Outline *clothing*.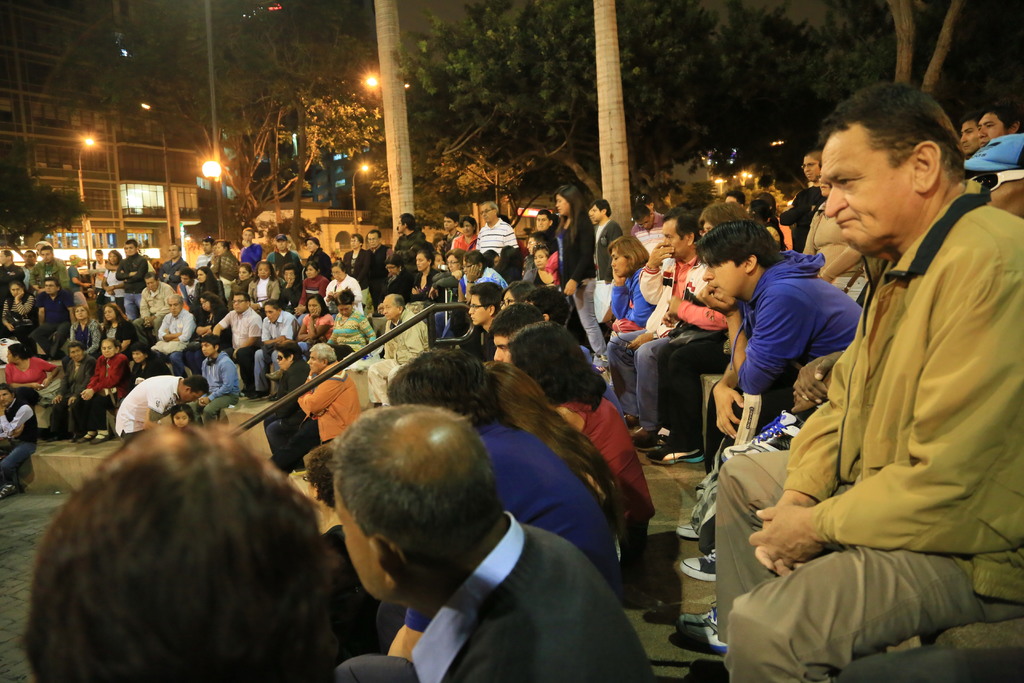
Outline: <bbox>4, 355, 52, 395</bbox>.
